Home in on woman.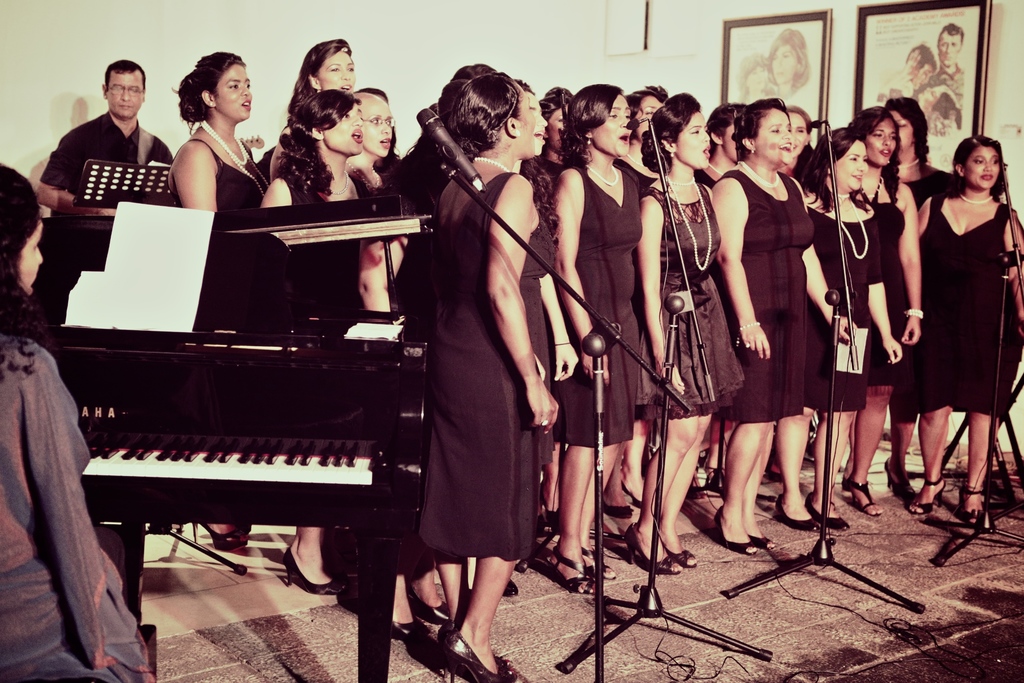
Homed in at <box>419,67,564,682</box>.
